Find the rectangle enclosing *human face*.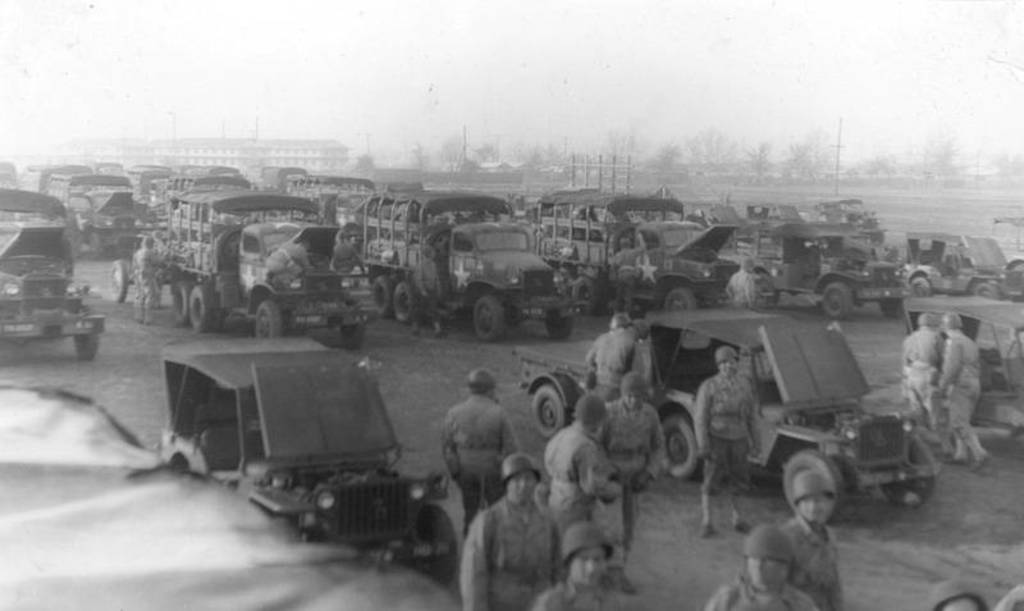
[723, 365, 732, 374].
